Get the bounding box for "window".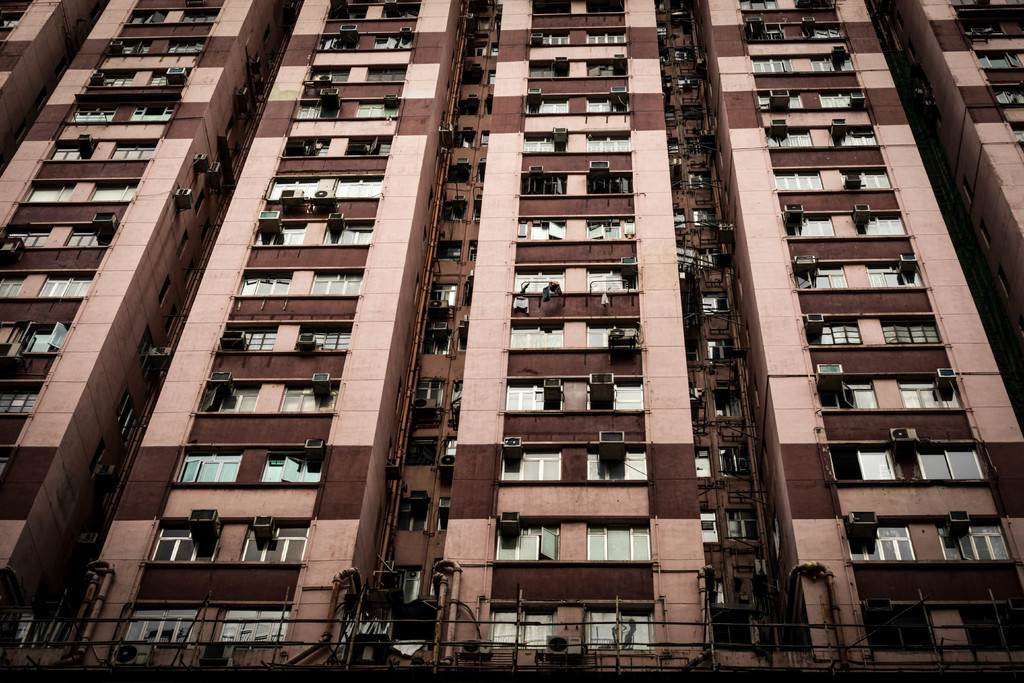
<region>529, 30, 628, 45</region>.
